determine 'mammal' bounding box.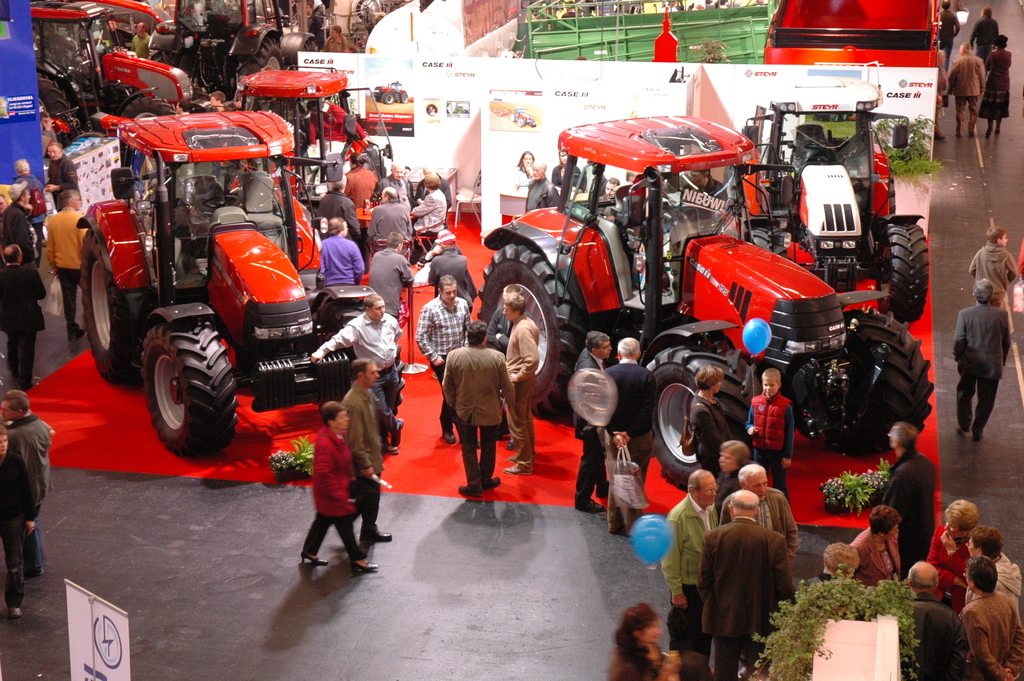
Determined: bbox(743, 364, 797, 507).
